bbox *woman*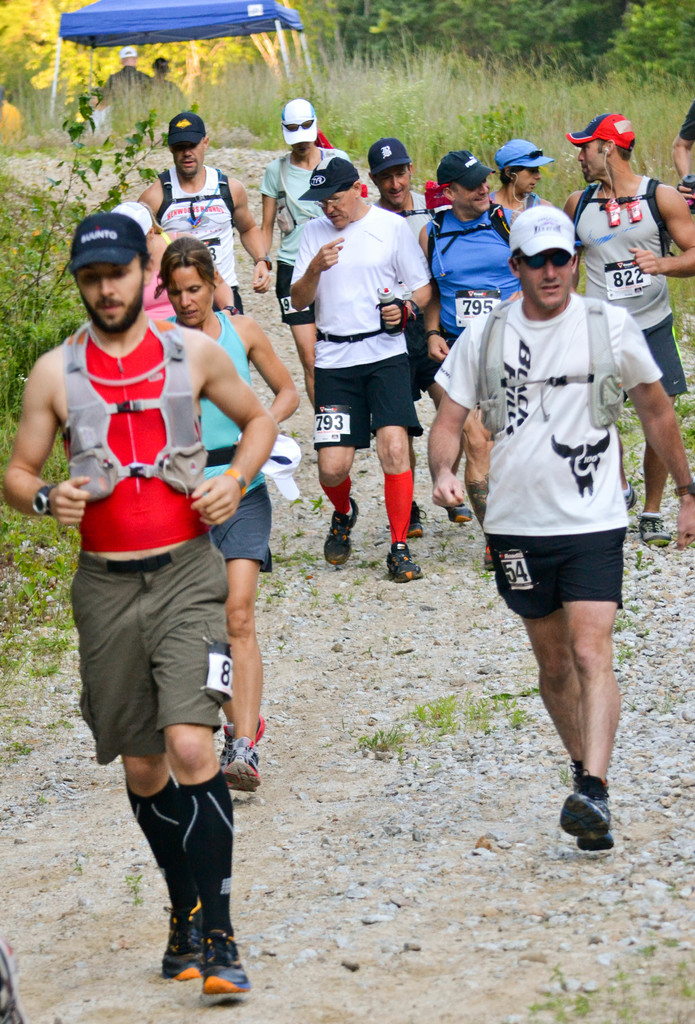
{"x1": 484, "y1": 138, "x2": 563, "y2": 218}
